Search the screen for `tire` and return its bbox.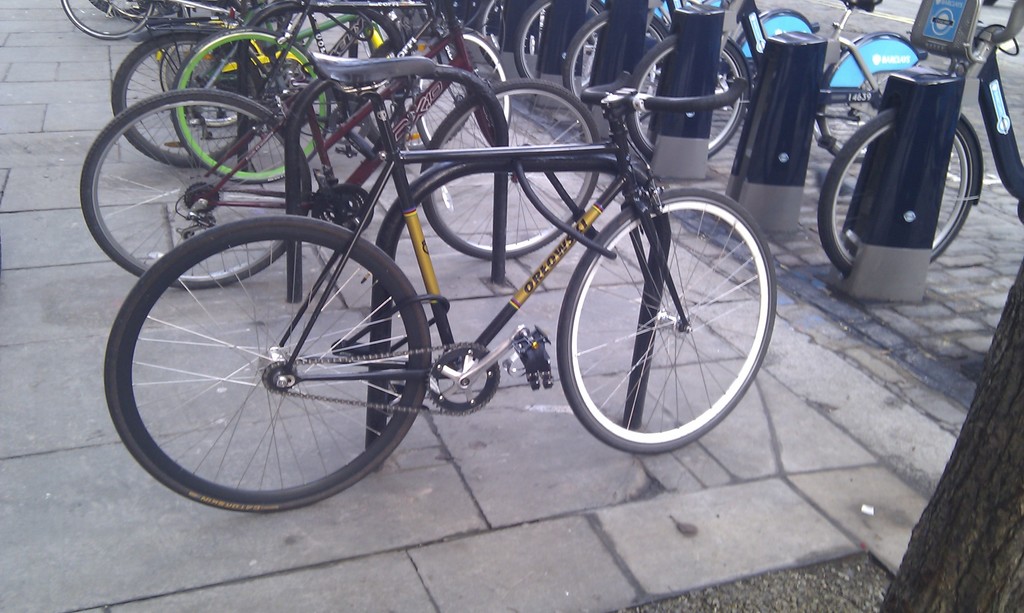
Found: {"left": 110, "top": 33, "right": 265, "bottom": 167}.
